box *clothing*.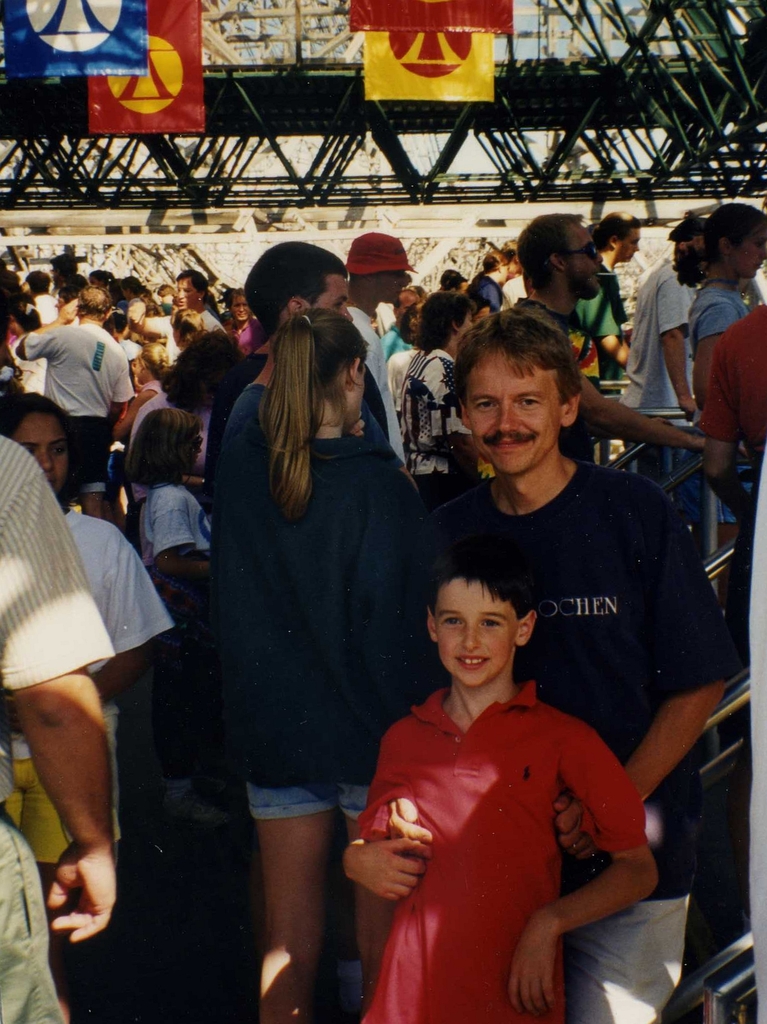
{"x1": 0, "y1": 269, "x2": 766, "y2": 1016}.
